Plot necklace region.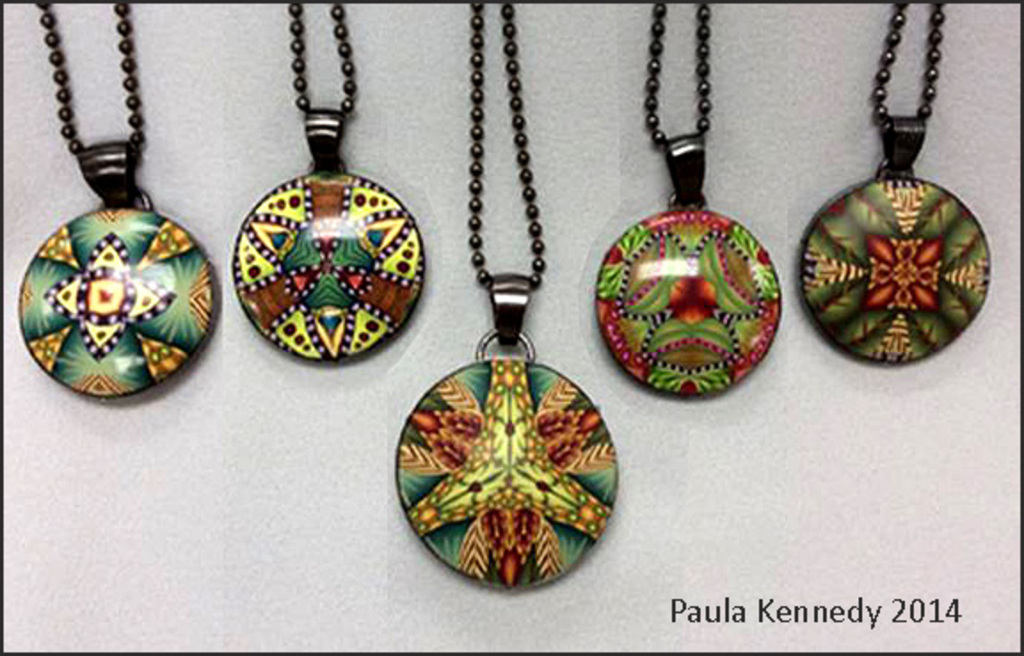
Plotted at l=592, t=0, r=780, b=395.
